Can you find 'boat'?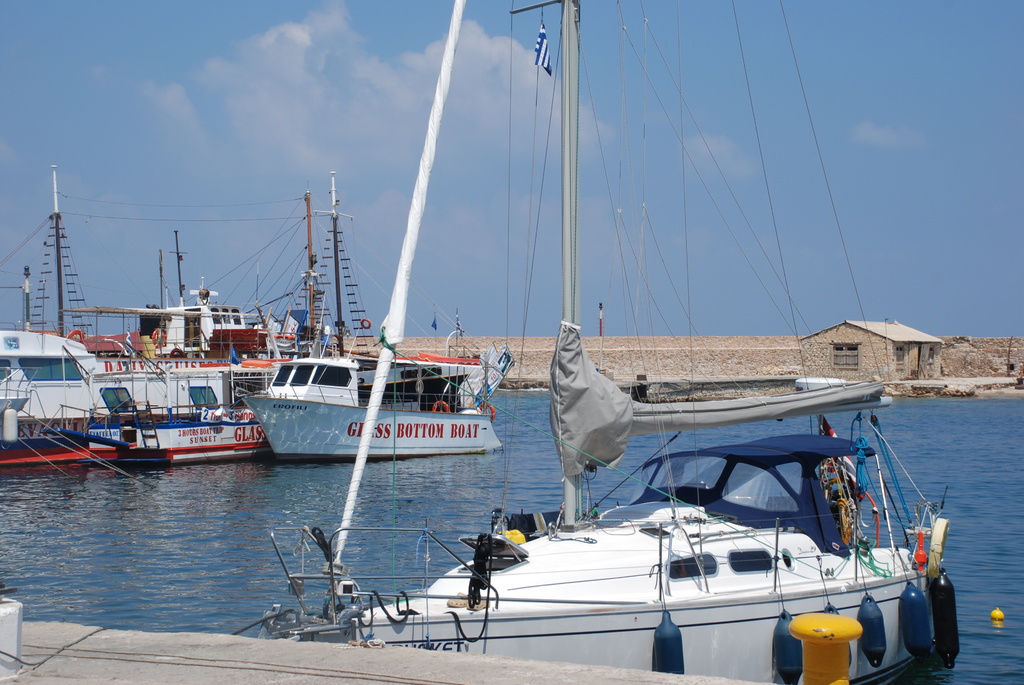
Yes, bounding box: 250,0,964,672.
